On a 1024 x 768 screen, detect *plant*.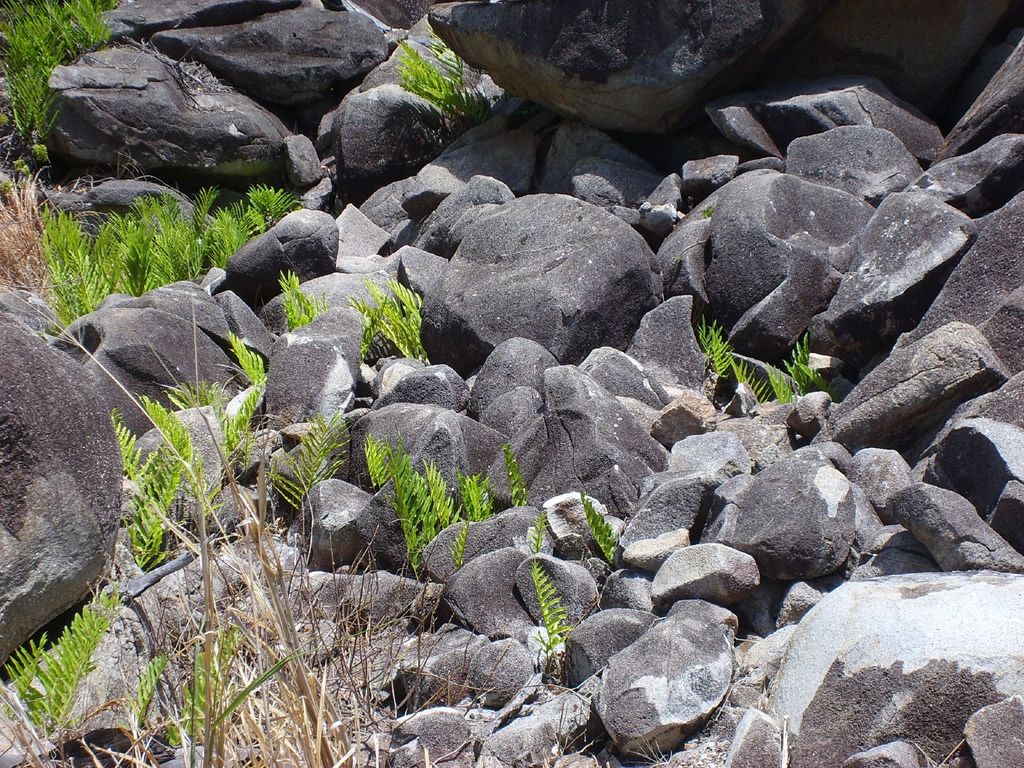
(x1=426, y1=451, x2=472, y2=563).
